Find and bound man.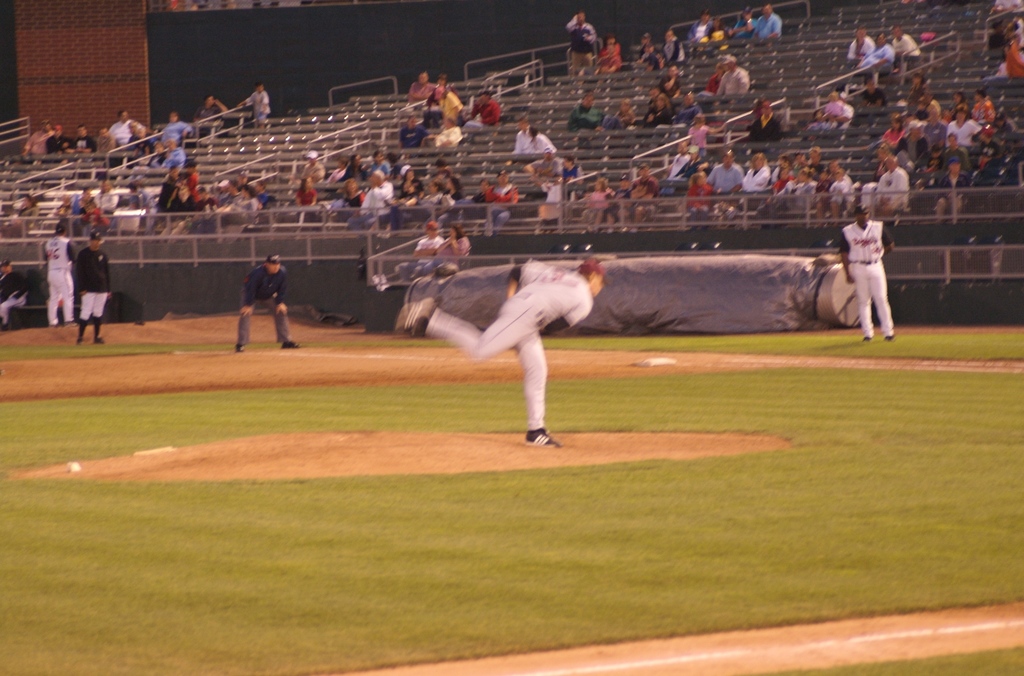
Bound: Rect(423, 241, 603, 442).
